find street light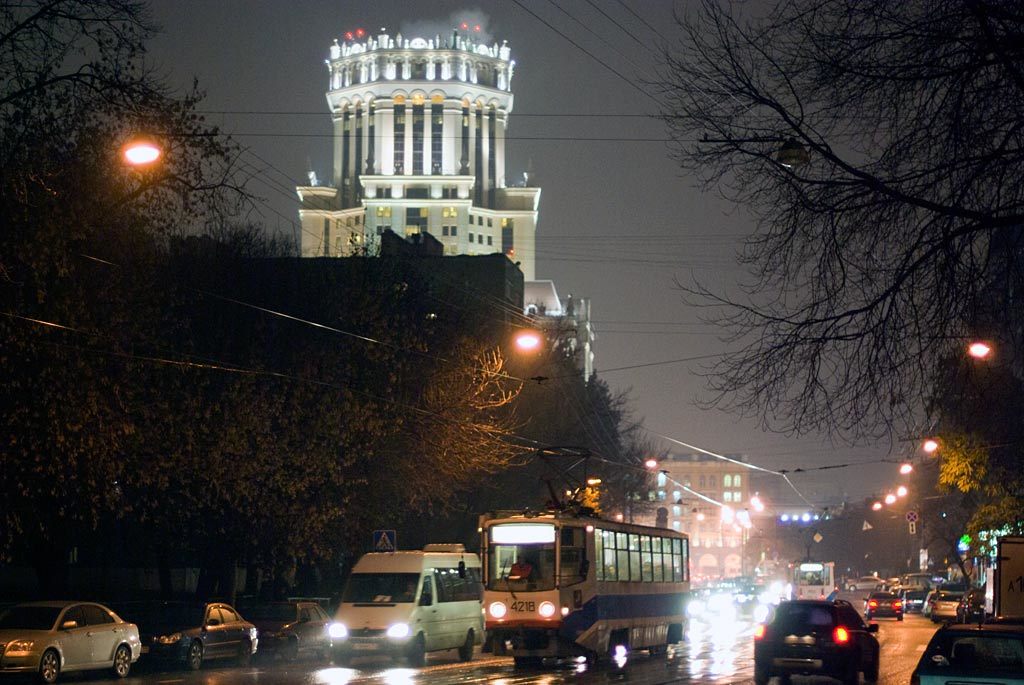
left=27, top=135, right=157, bottom=615
